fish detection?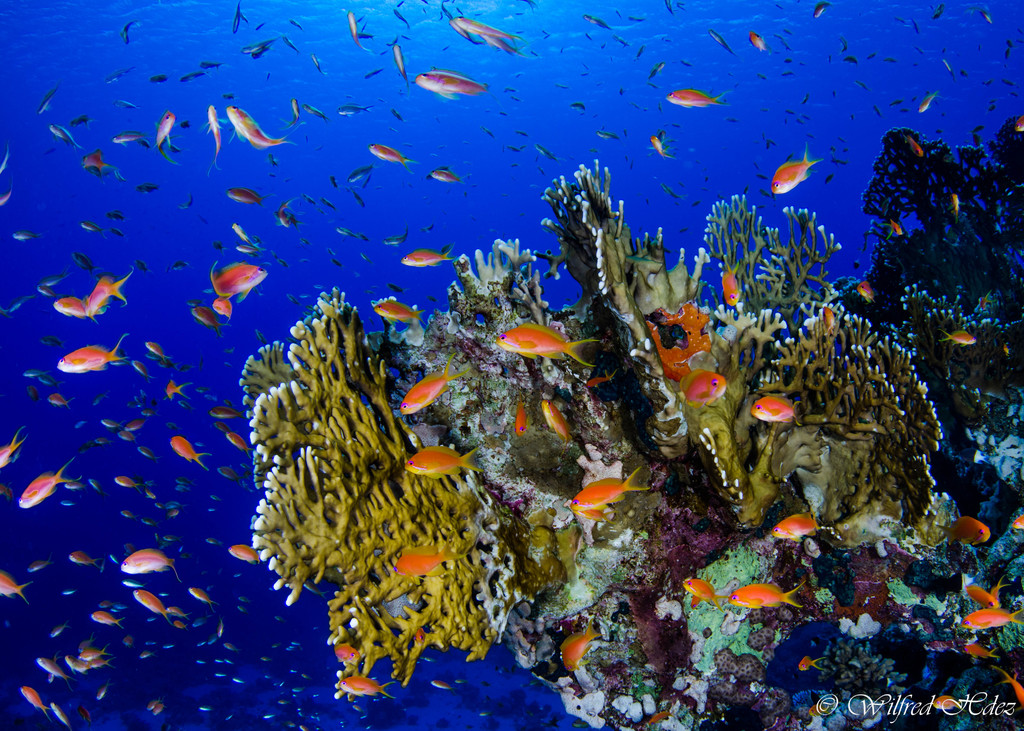
box(31, 558, 53, 574)
